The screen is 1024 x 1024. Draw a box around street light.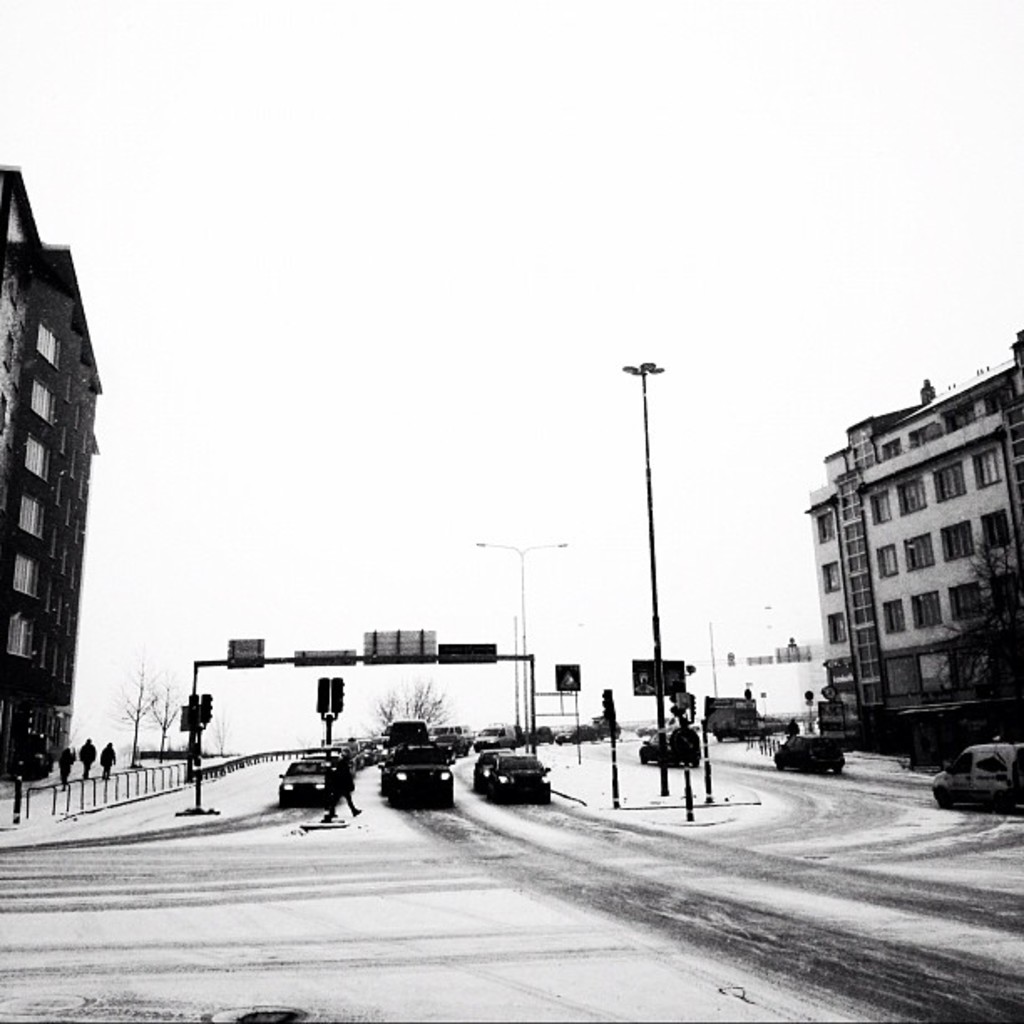
(left=706, top=604, right=773, bottom=694).
